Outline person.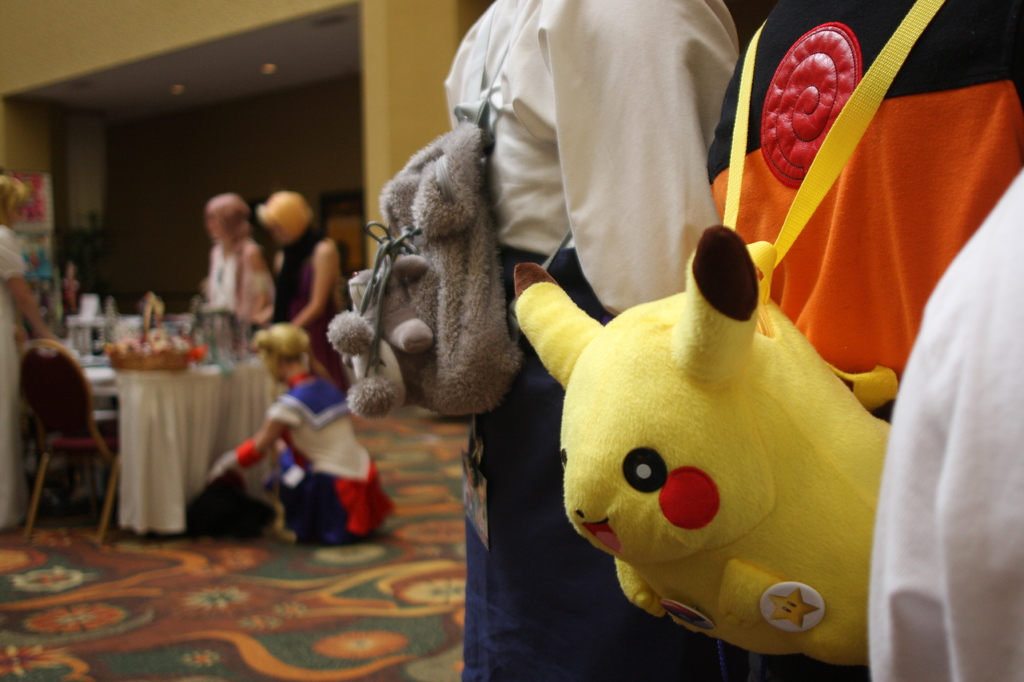
Outline: BBox(194, 190, 280, 347).
